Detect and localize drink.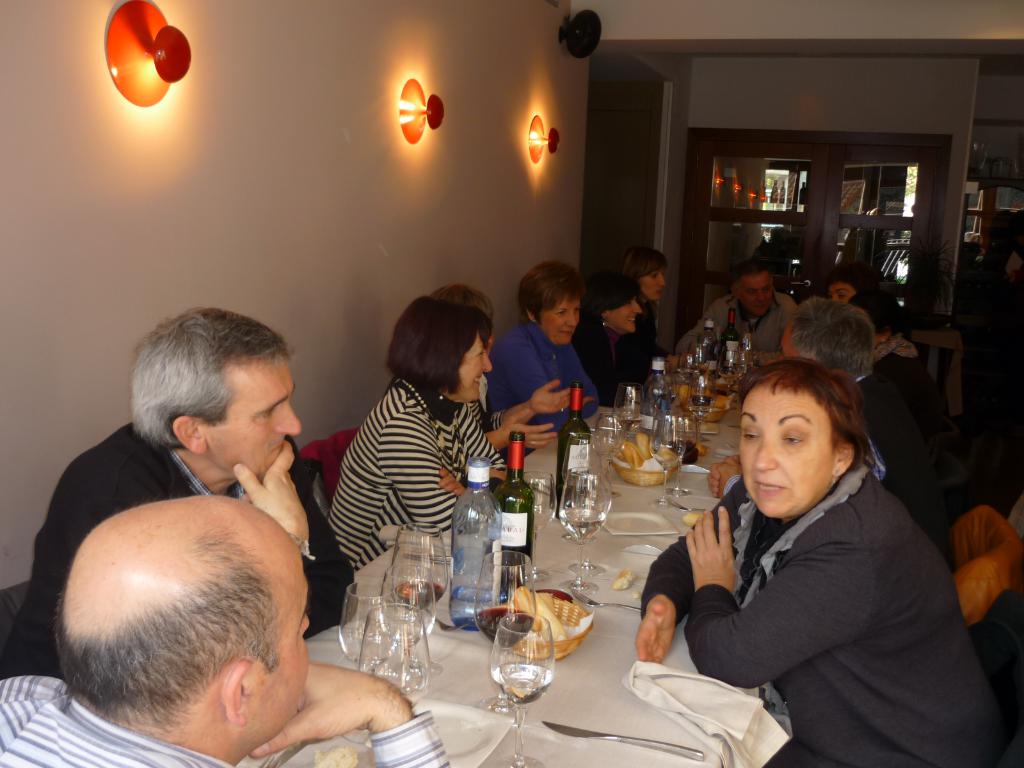
Localized at (left=390, top=580, right=444, bottom=612).
